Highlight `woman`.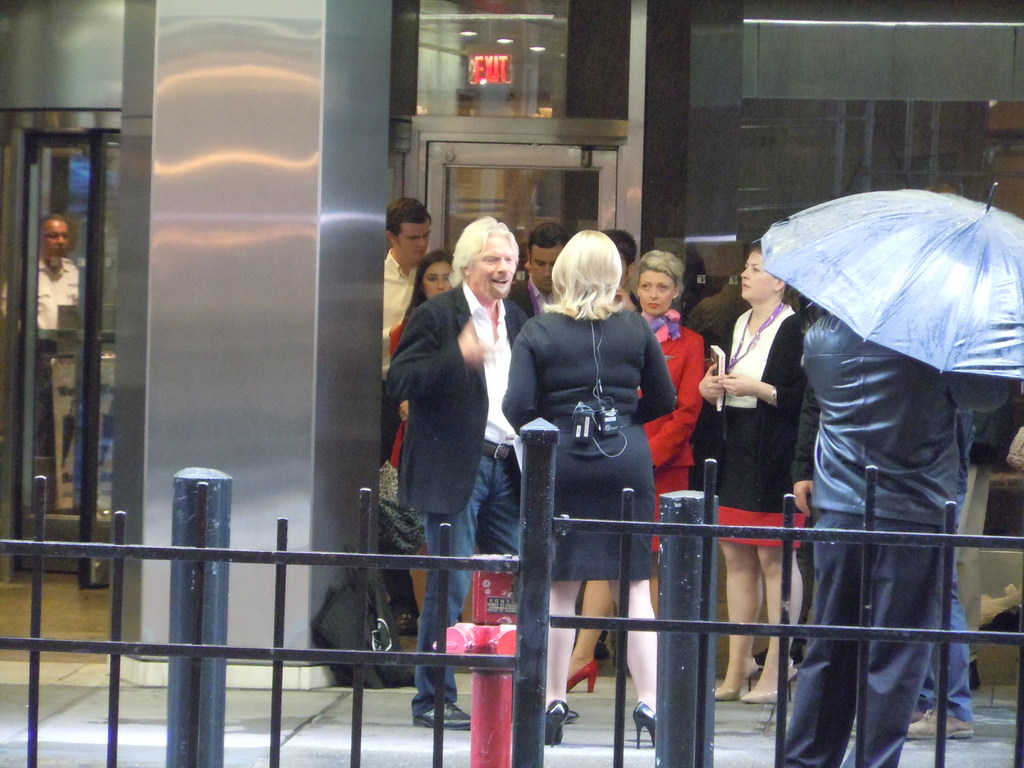
Highlighted region: (497,223,691,740).
